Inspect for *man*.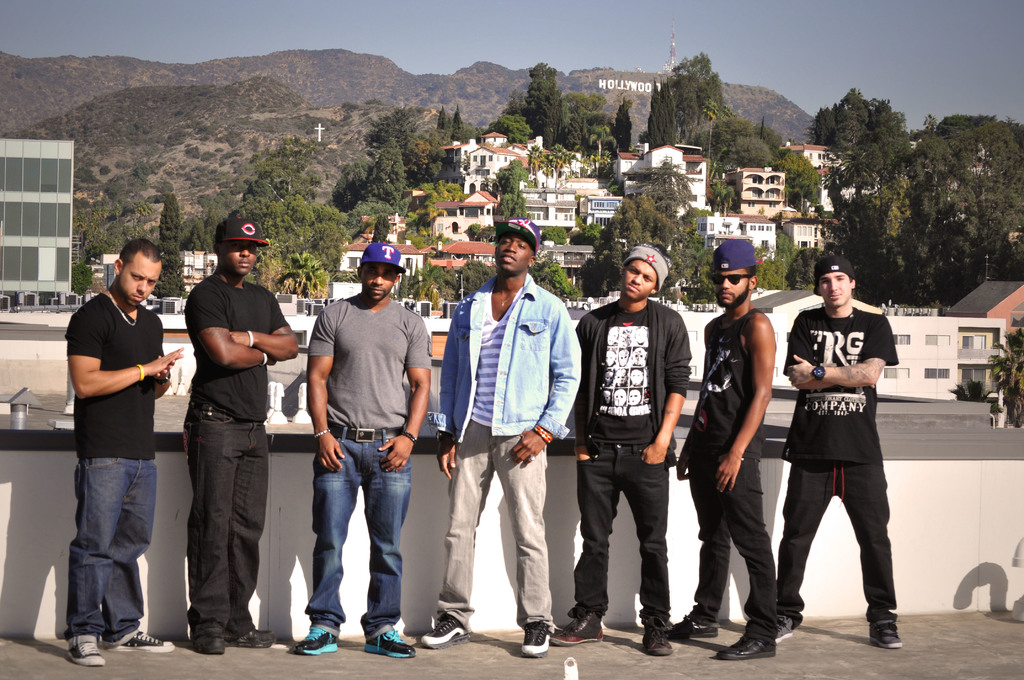
Inspection: x1=573, y1=237, x2=696, y2=666.
